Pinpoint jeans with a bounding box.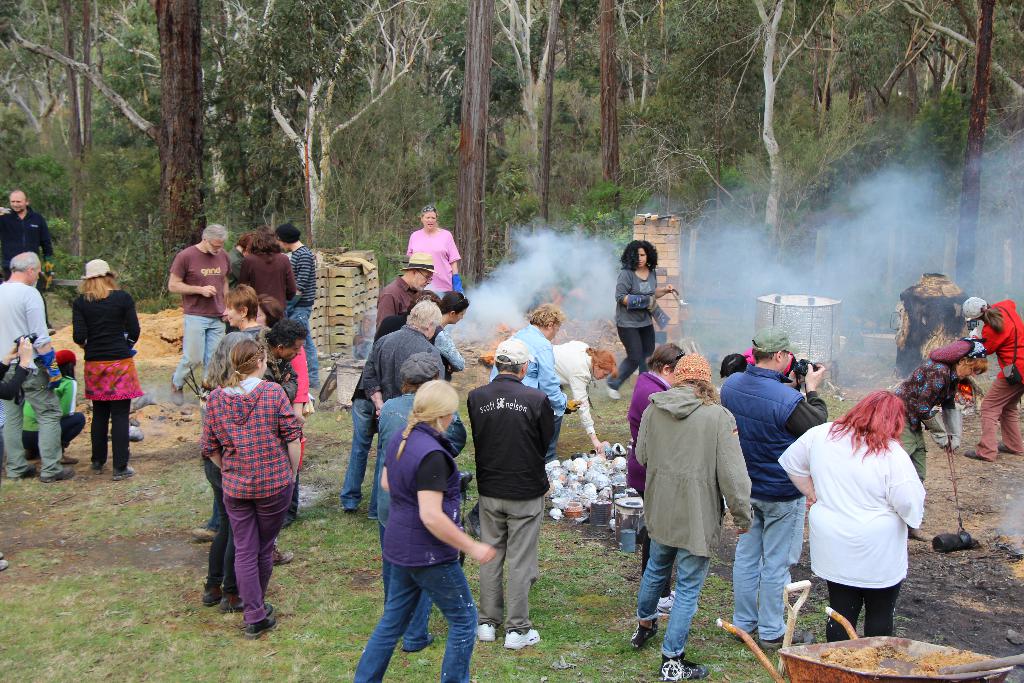
select_region(362, 528, 481, 678).
